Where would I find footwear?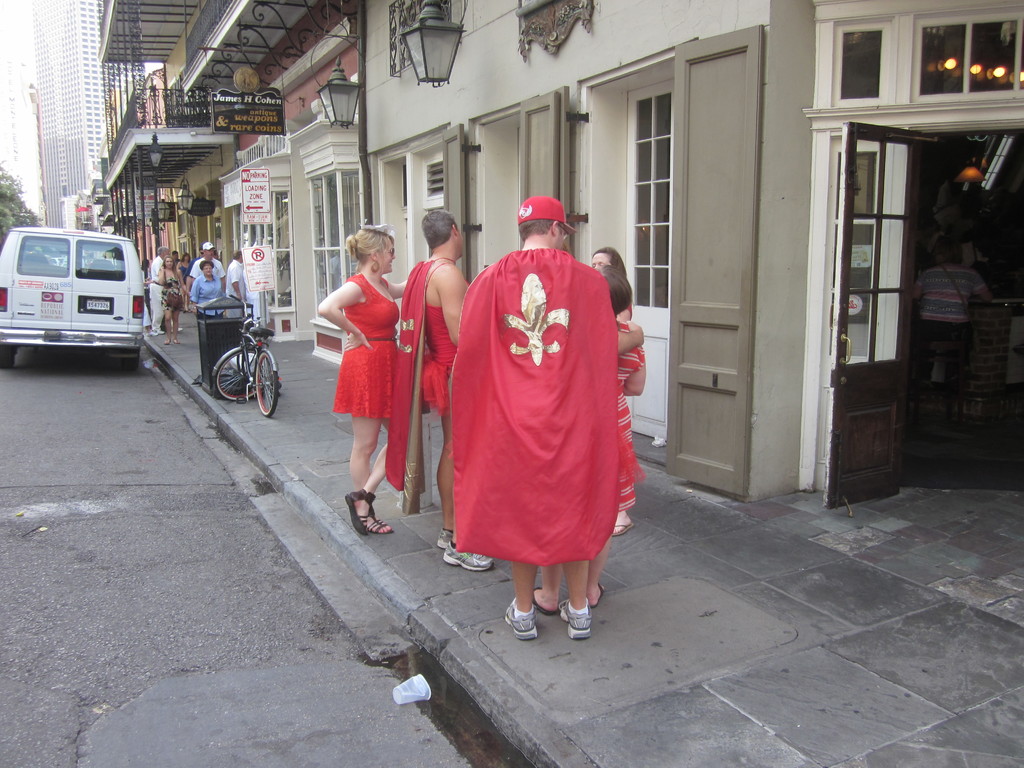
At bbox=(536, 585, 549, 618).
